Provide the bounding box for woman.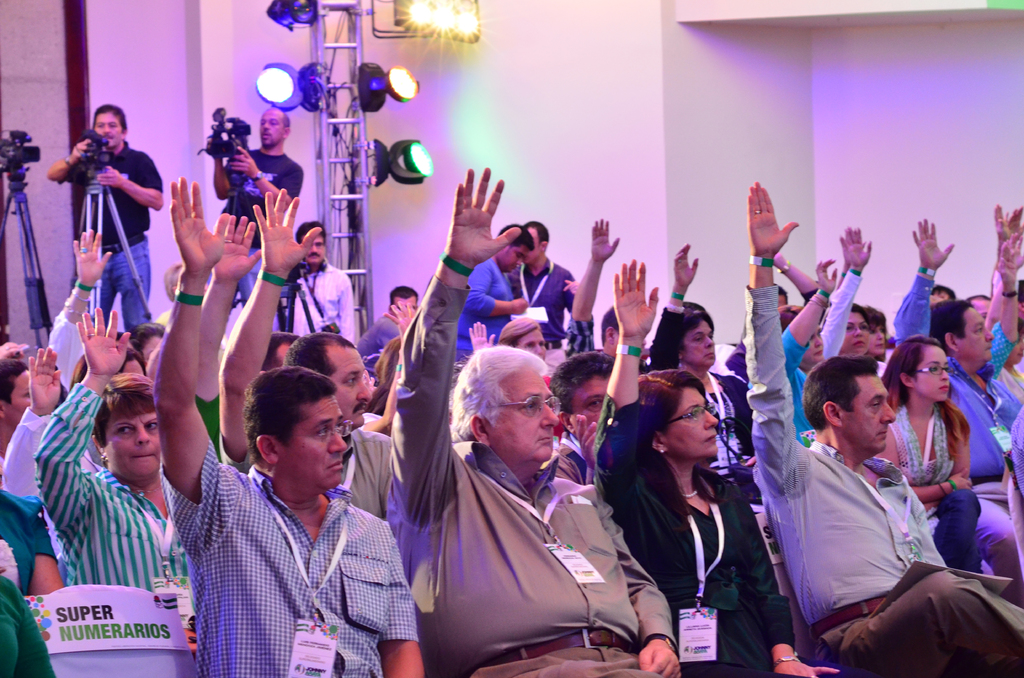
[left=780, top=254, right=845, bottom=450].
